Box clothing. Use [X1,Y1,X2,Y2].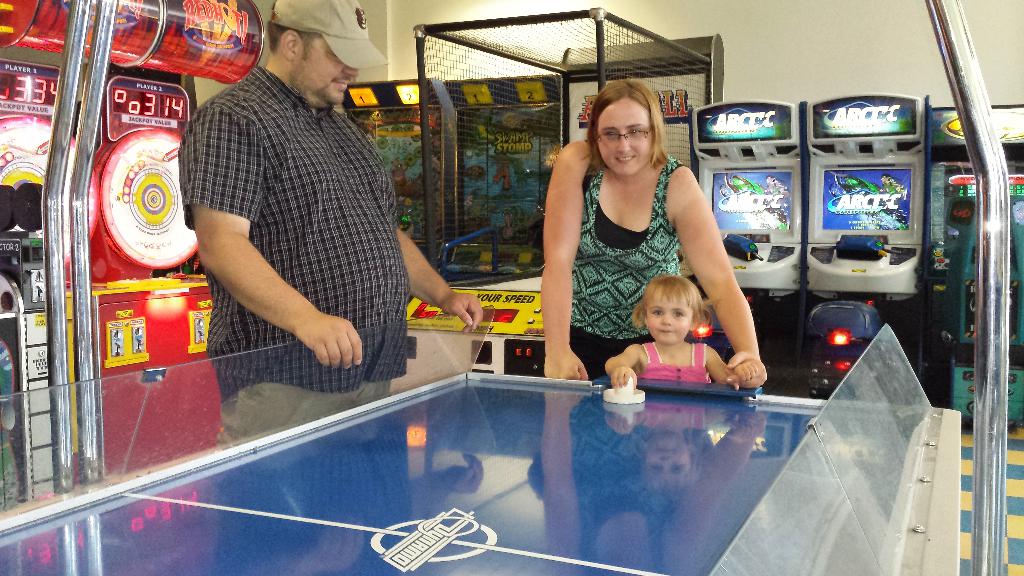
[566,153,684,380].
